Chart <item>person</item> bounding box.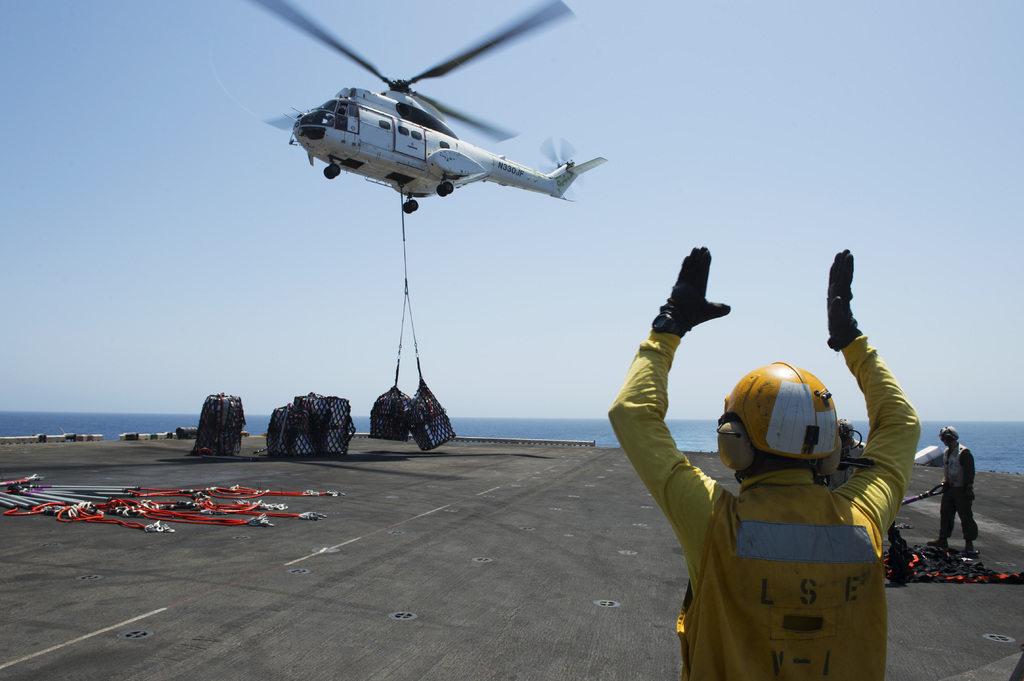
Charted: box(938, 429, 979, 562).
